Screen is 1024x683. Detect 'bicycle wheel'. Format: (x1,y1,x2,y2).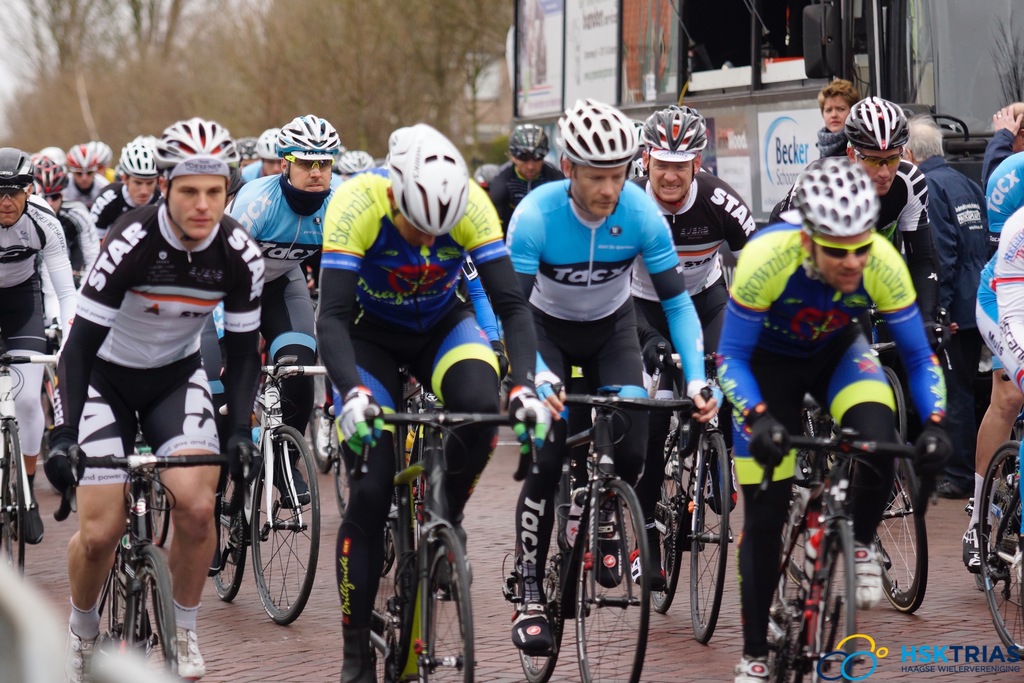
(683,429,735,646).
